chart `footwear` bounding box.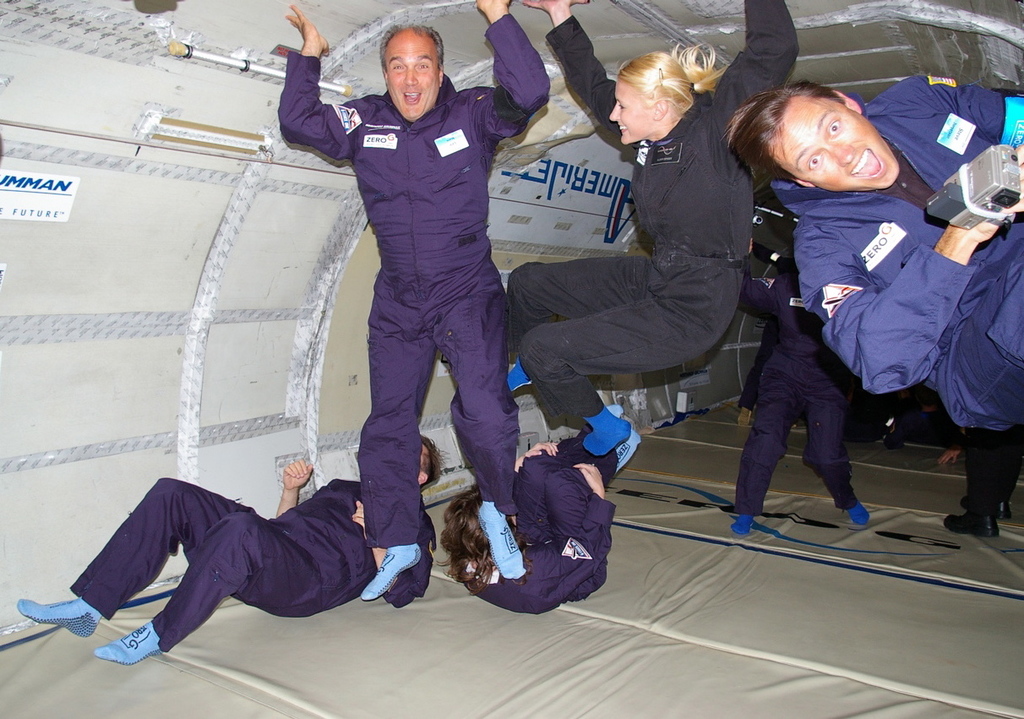
Charted: detection(842, 502, 869, 525).
